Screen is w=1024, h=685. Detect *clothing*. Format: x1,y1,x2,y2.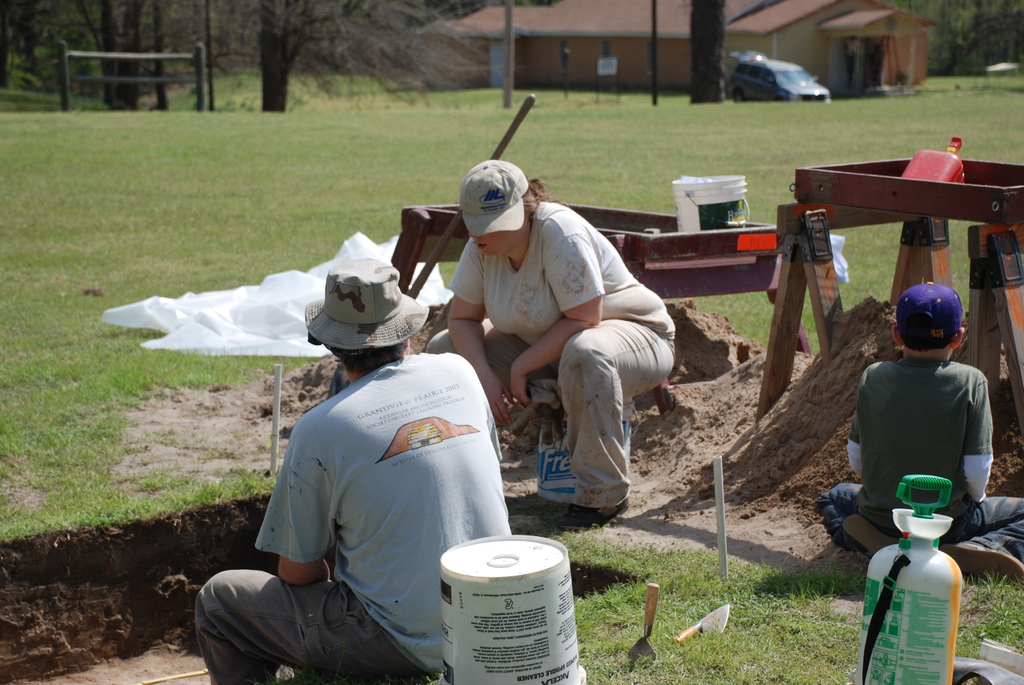
193,348,506,684.
